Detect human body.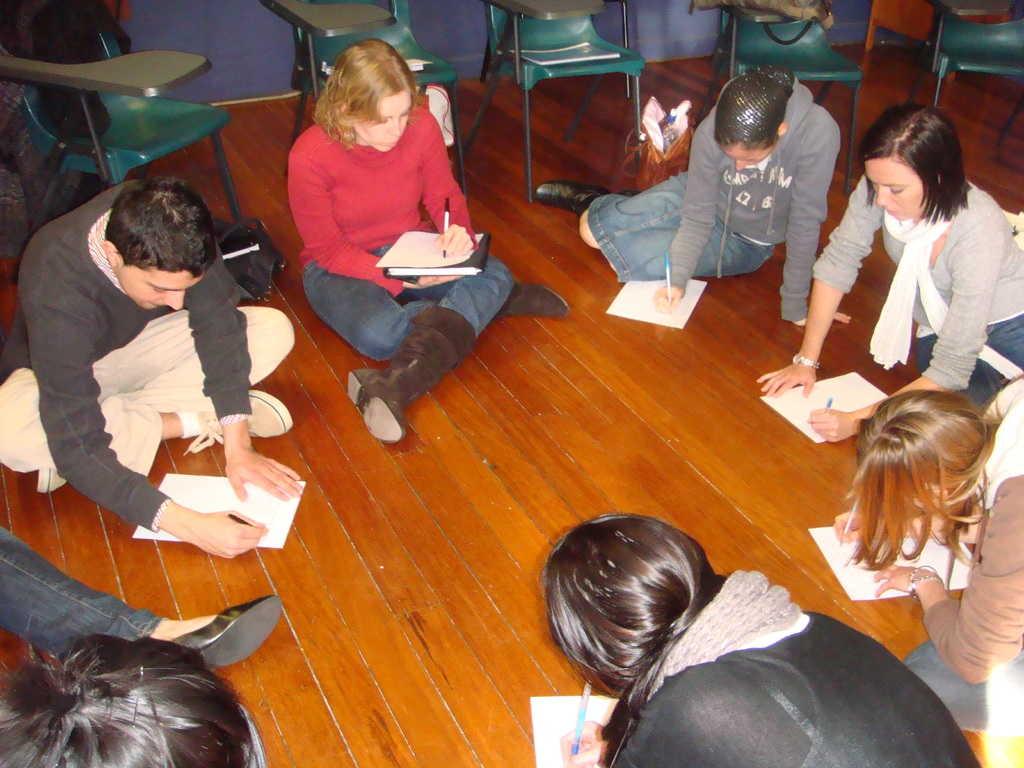
Detected at left=0, top=176, right=306, bottom=566.
